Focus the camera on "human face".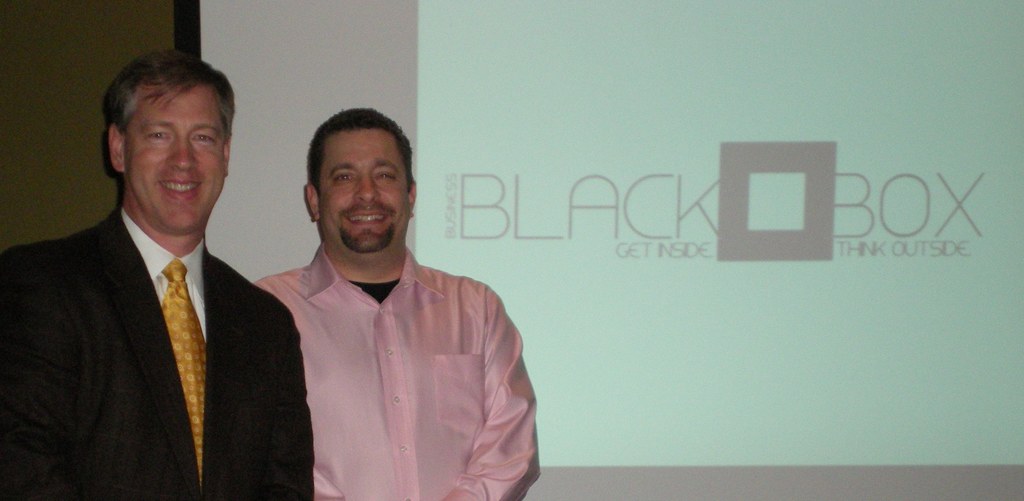
Focus region: Rect(120, 87, 227, 233).
